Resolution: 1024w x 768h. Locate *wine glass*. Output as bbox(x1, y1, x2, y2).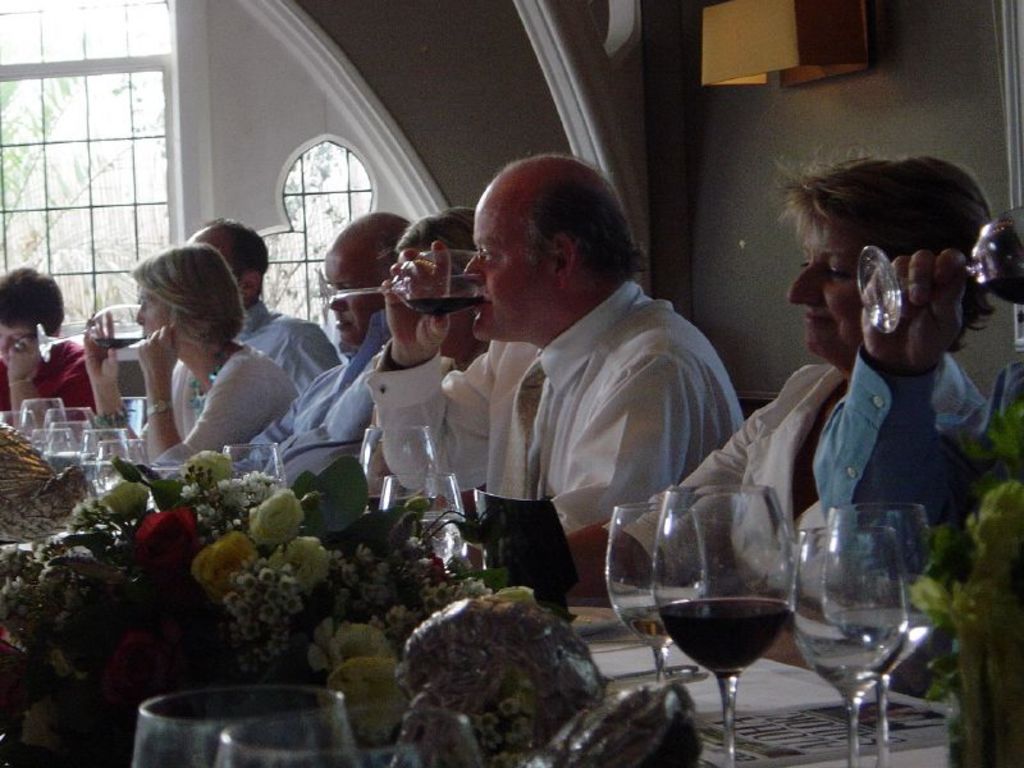
bbox(653, 484, 797, 767).
